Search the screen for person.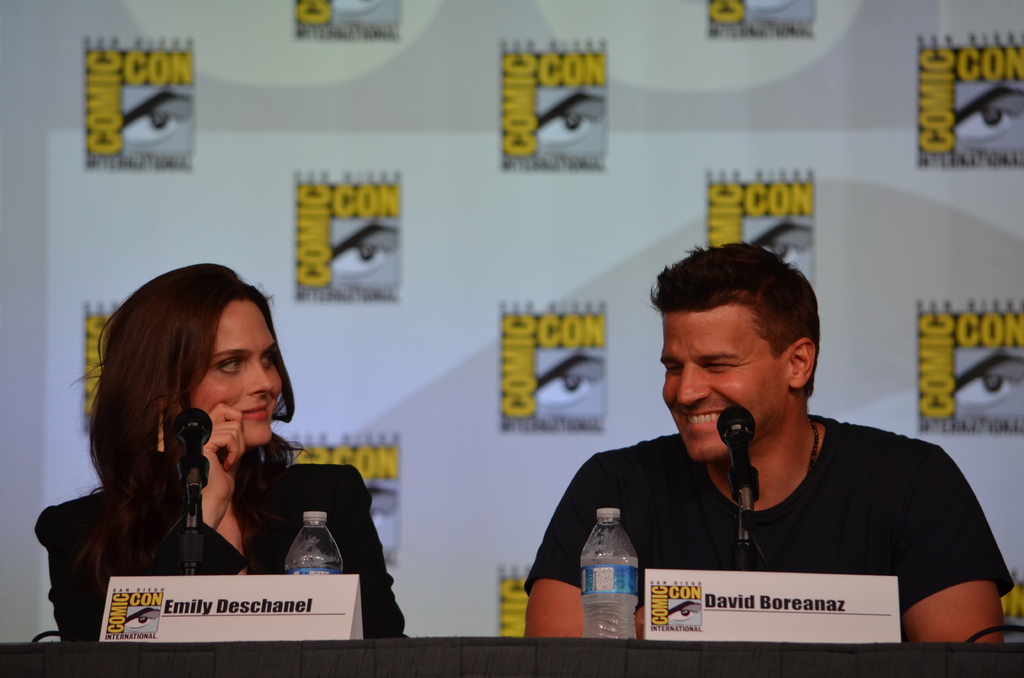
Found at left=522, top=254, right=1016, bottom=645.
